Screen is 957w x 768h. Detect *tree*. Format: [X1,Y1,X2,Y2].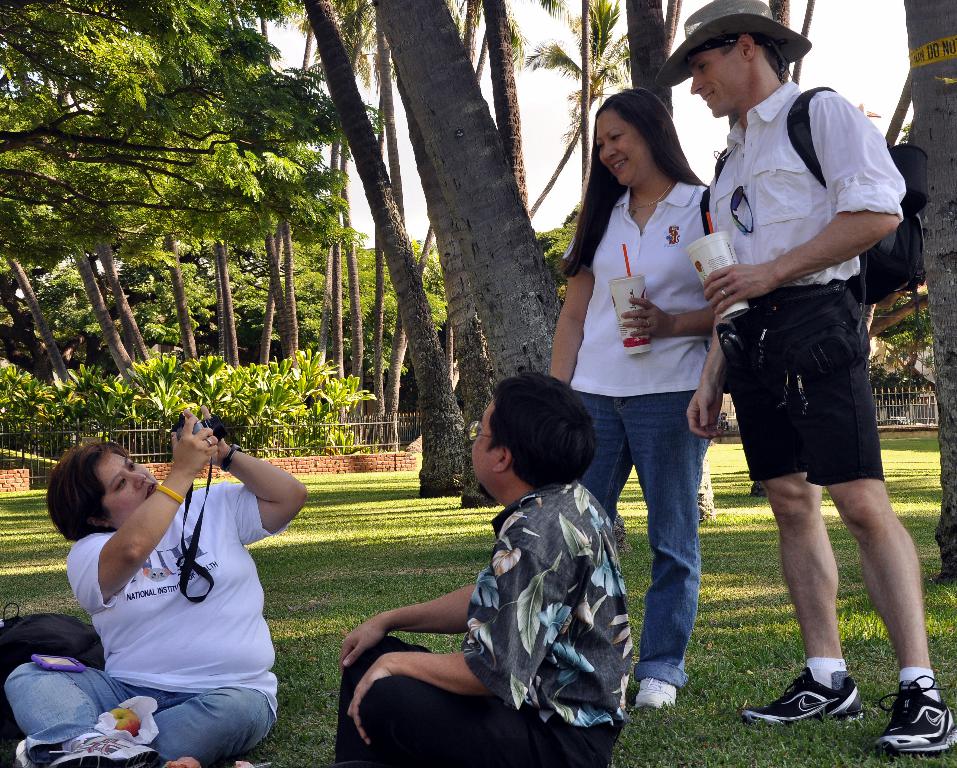
[265,0,477,505].
